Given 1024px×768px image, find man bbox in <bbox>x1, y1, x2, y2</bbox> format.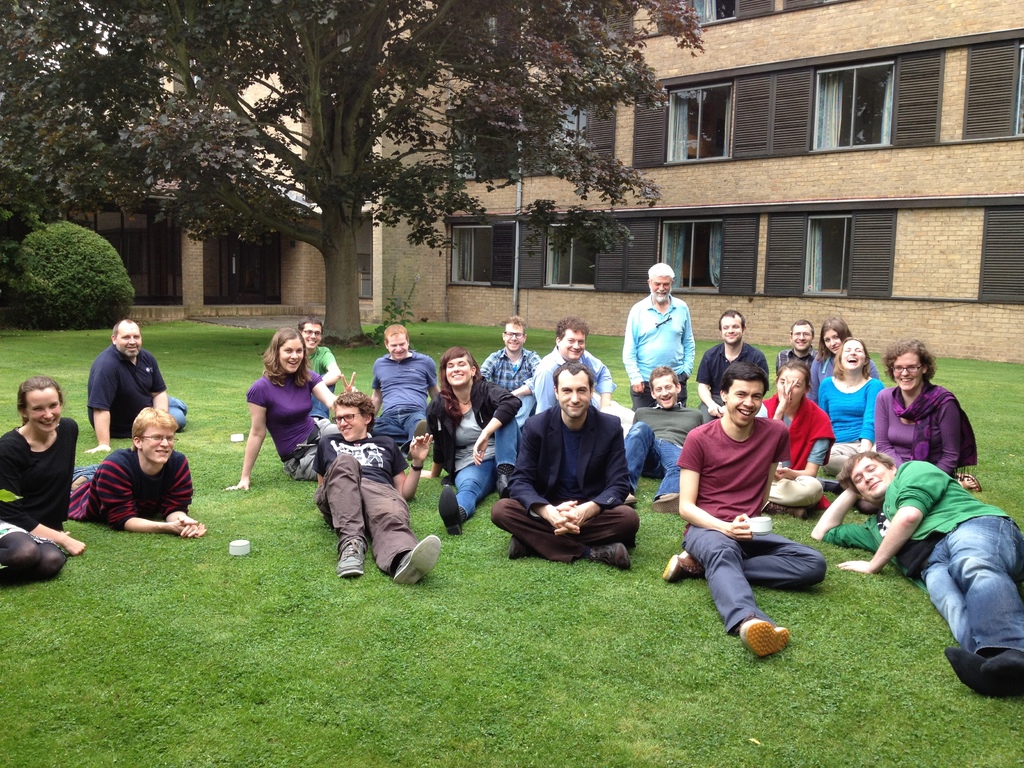
<bbox>661, 362, 825, 662</bbox>.
